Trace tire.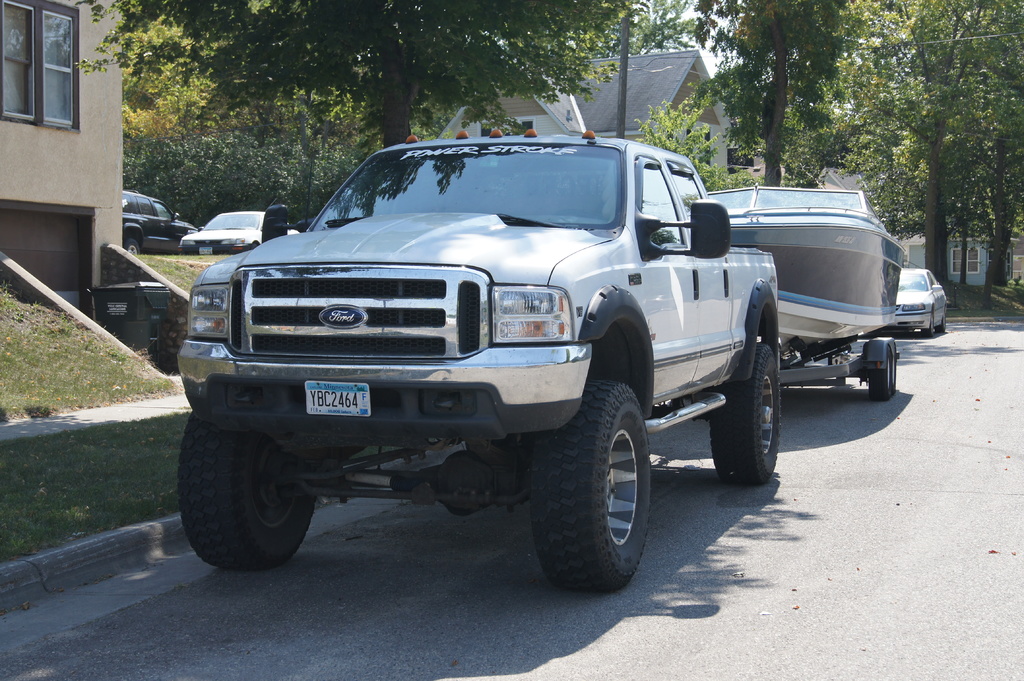
Traced to <bbox>528, 374, 653, 595</bbox>.
